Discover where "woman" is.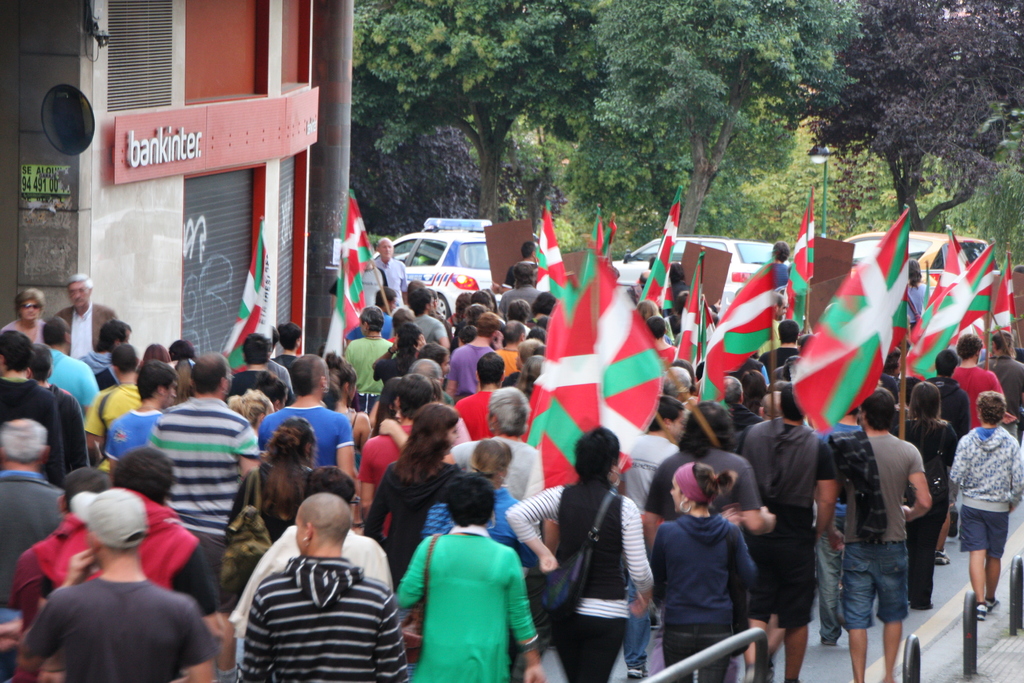
Discovered at select_region(328, 360, 372, 452).
